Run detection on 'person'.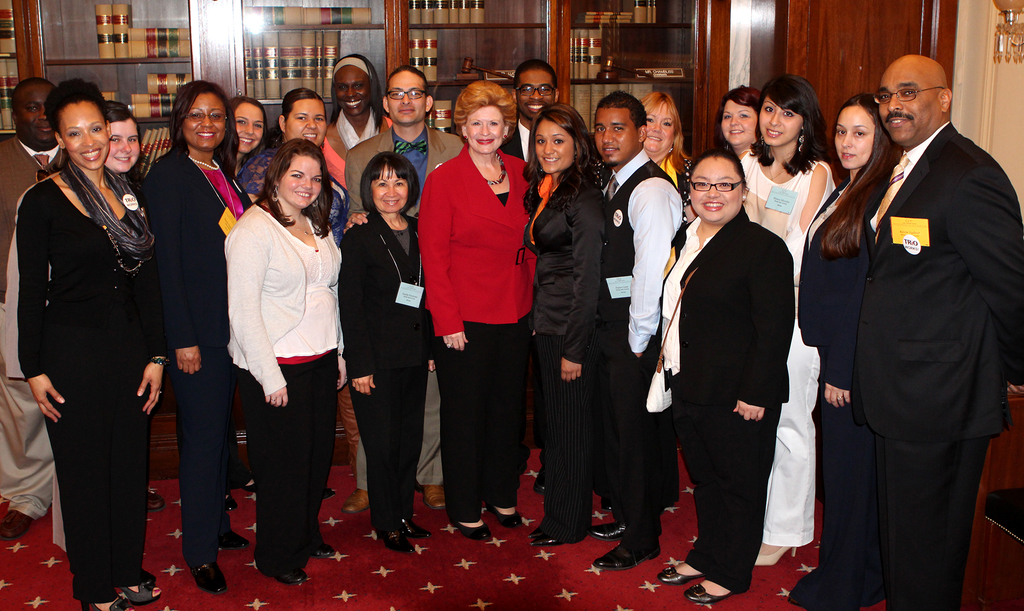
Result: x1=665 y1=158 x2=788 y2=598.
